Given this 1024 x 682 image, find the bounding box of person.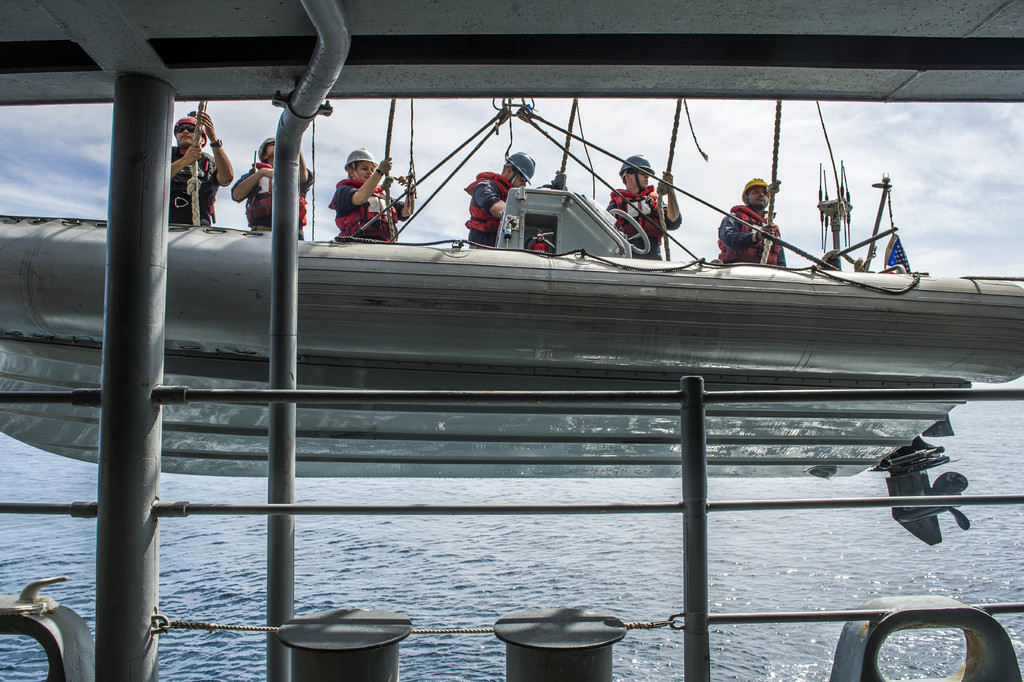
[left=464, top=149, right=537, bottom=247].
